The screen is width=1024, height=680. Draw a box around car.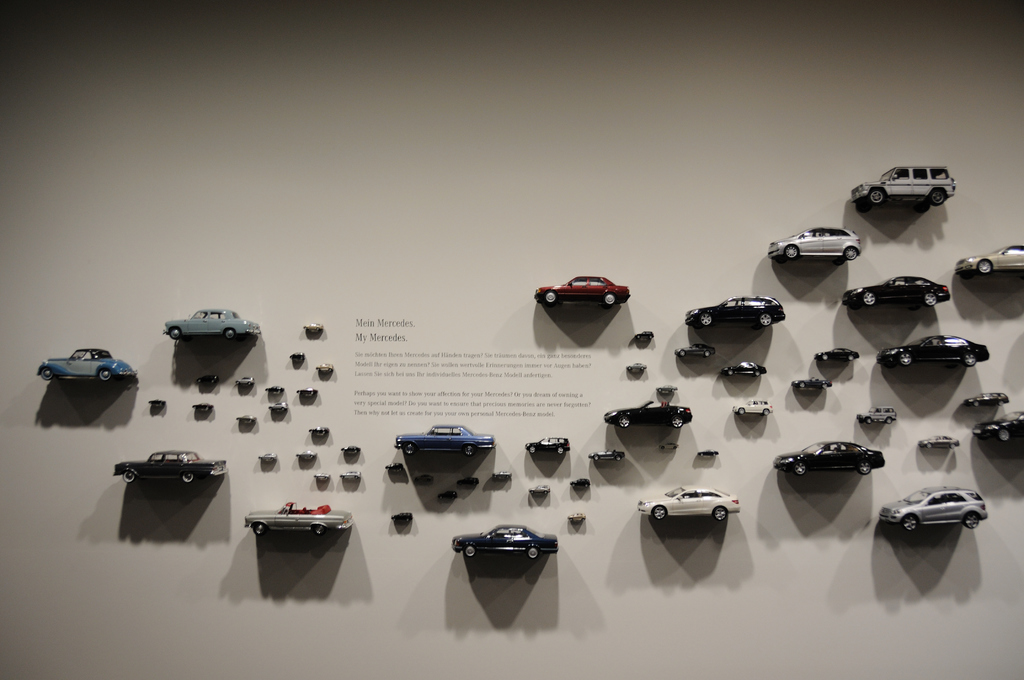
<region>236, 378, 253, 384</region>.
